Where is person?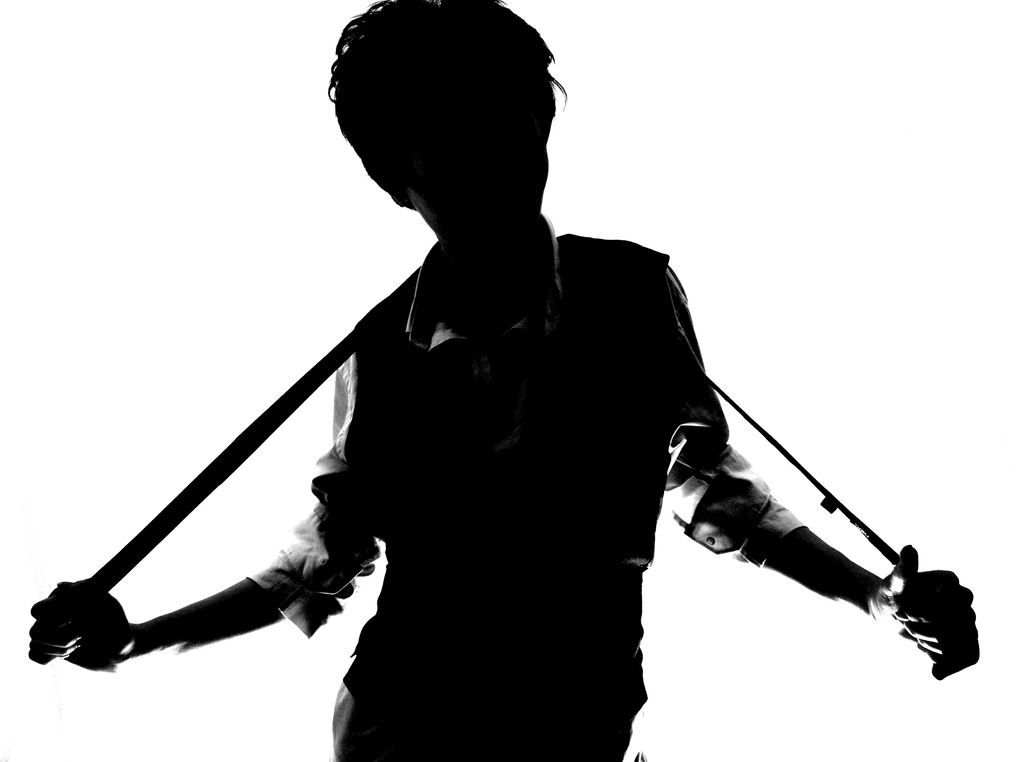
bbox=(20, 0, 983, 761).
